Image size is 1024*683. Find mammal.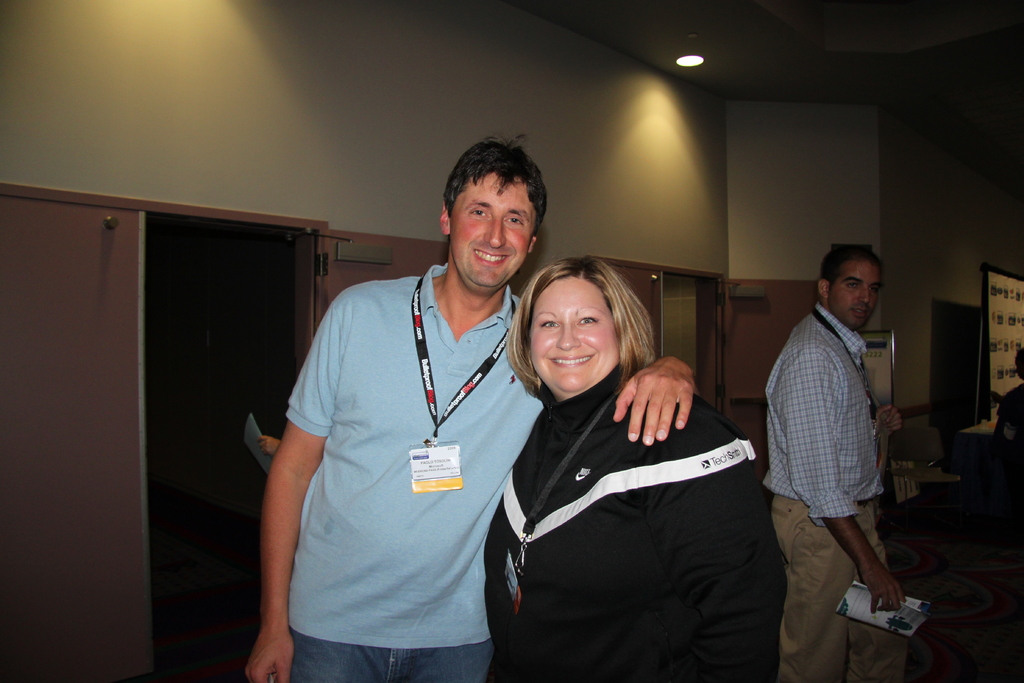
243/133/699/682.
